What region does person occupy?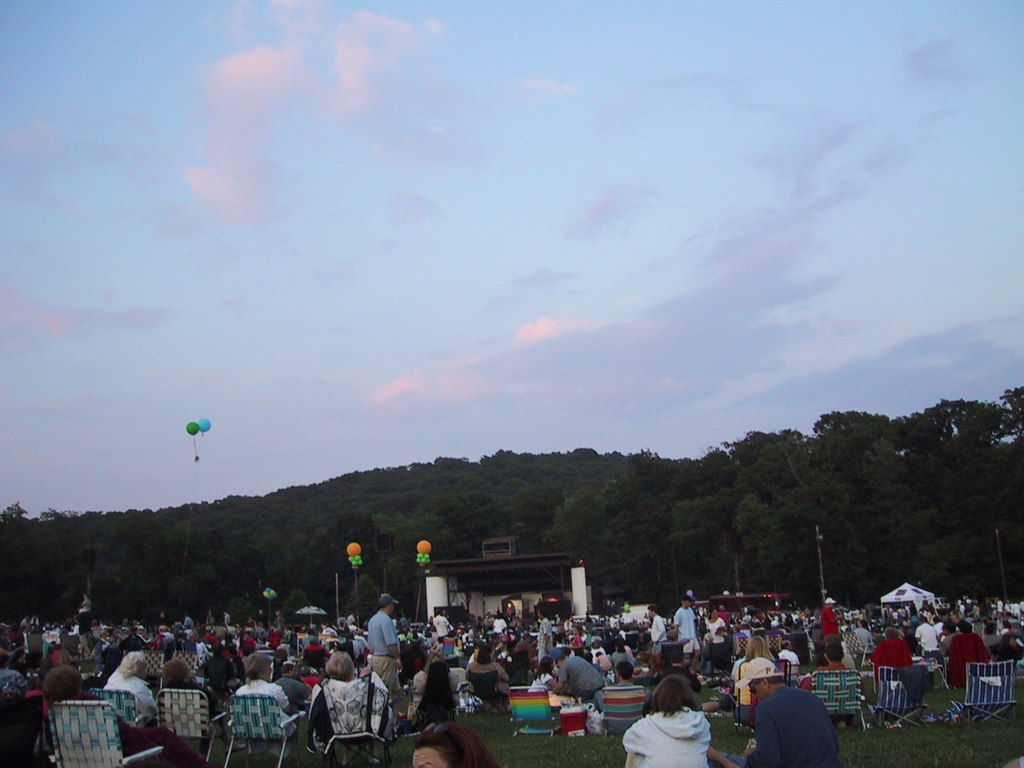
bbox=(819, 606, 842, 643).
